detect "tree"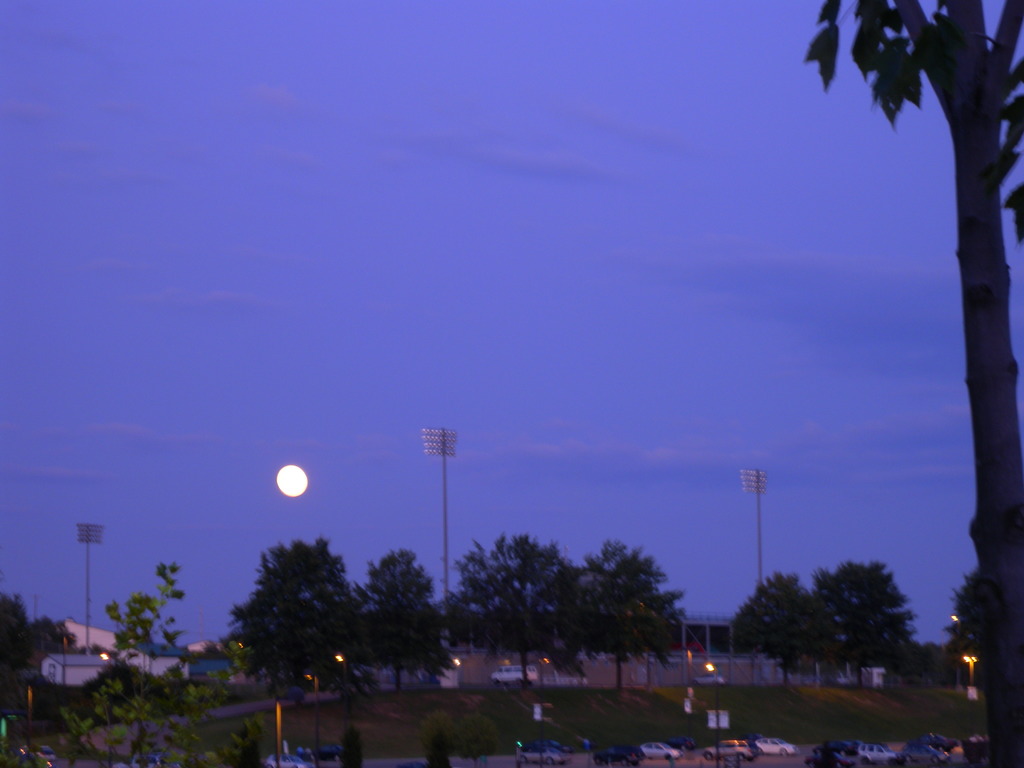
BBox(793, 0, 1023, 767)
